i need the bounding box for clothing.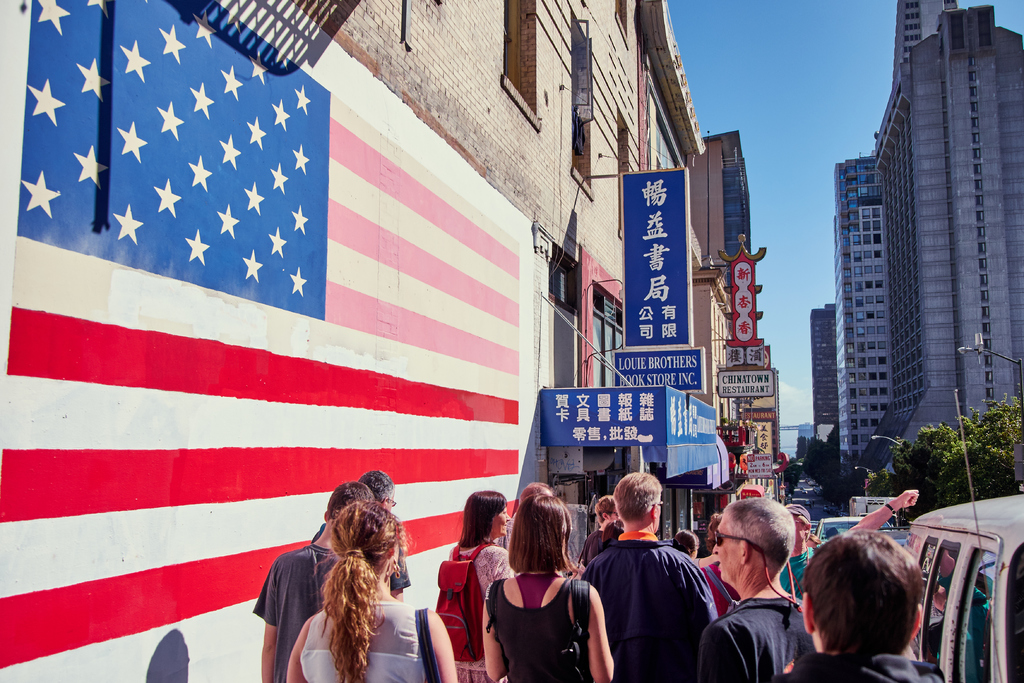
Here it is: <region>688, 557, 701, 568</region>.
